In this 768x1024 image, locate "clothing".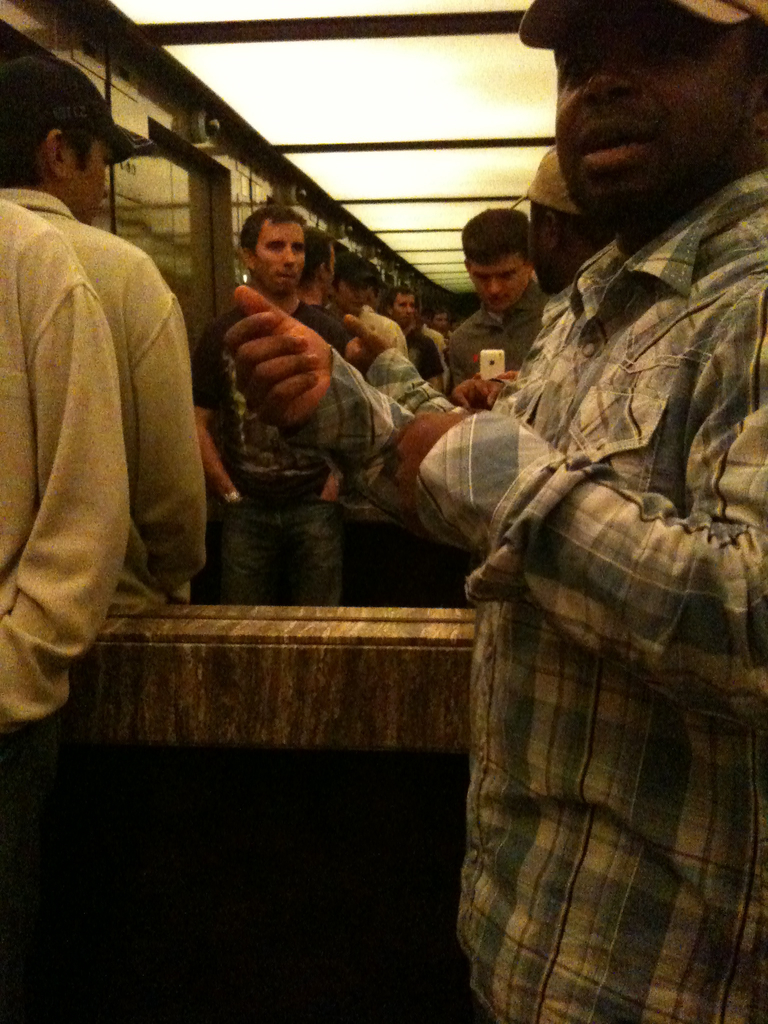
Bounding box: box=[277, 166, 767, 1023].
